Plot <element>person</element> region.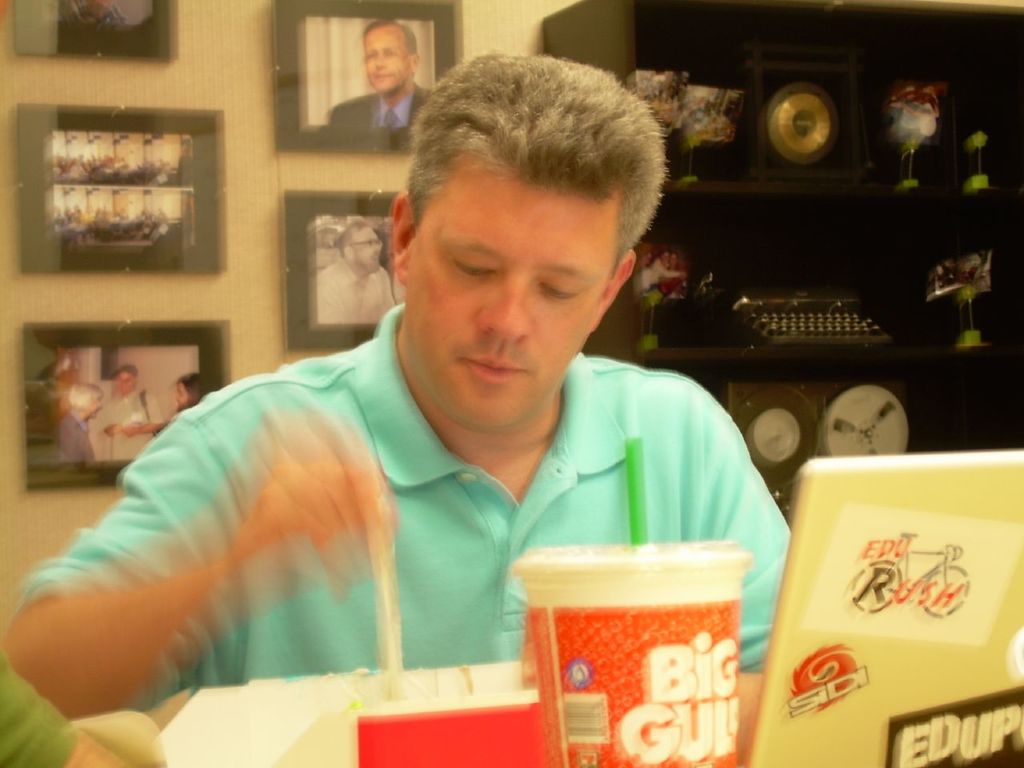
Plotted at (317, 224, 398, 326).
